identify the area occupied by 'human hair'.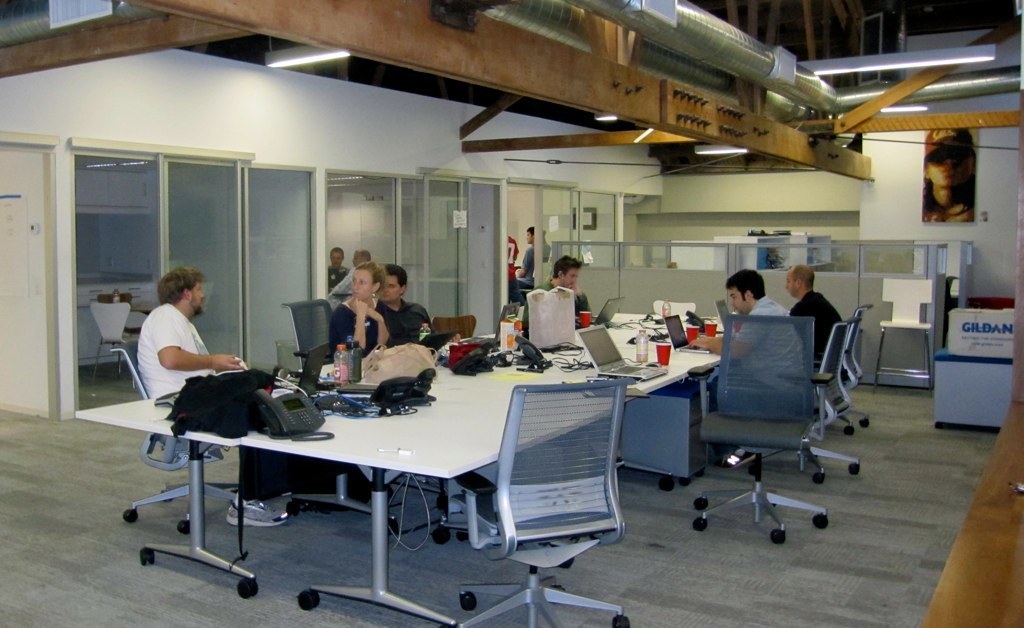
Area: l=379, t=261, r=406, b=287.
